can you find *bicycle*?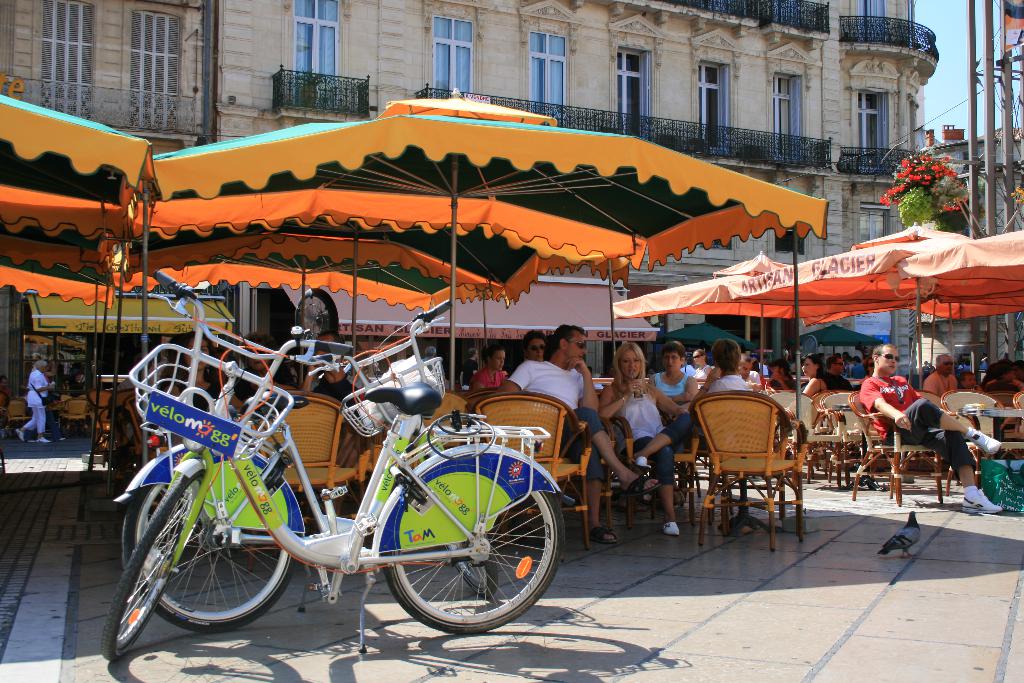
Yes, bounding box: [113,317,529,638].
